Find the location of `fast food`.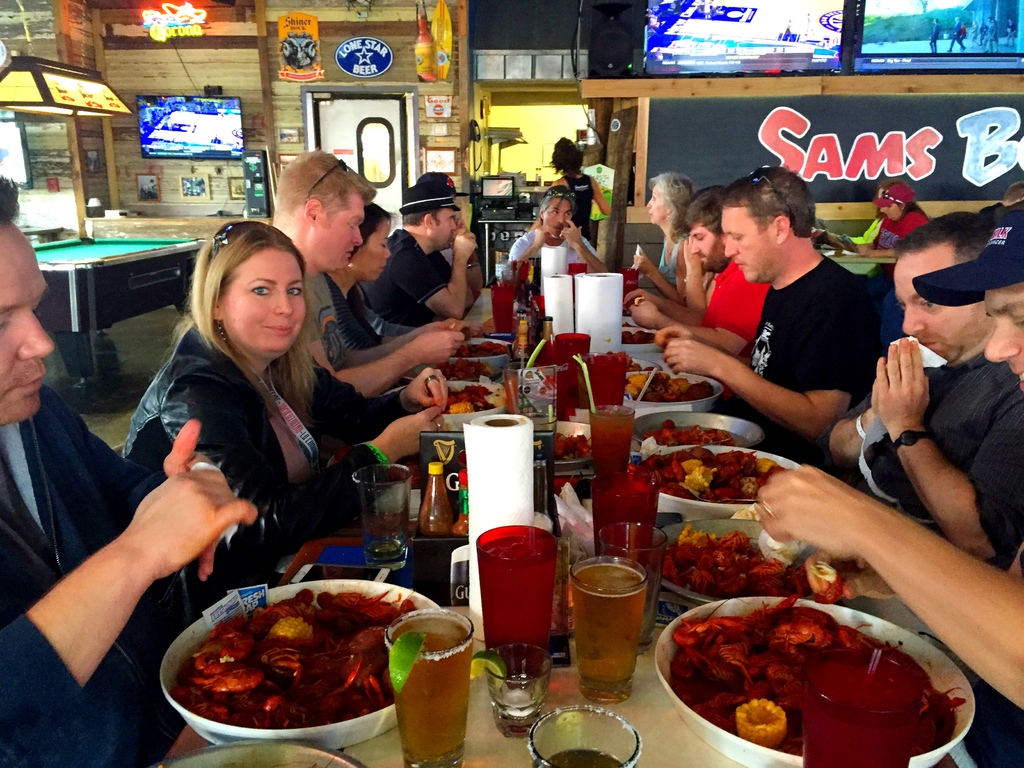
Location: (630,445,788,500).
